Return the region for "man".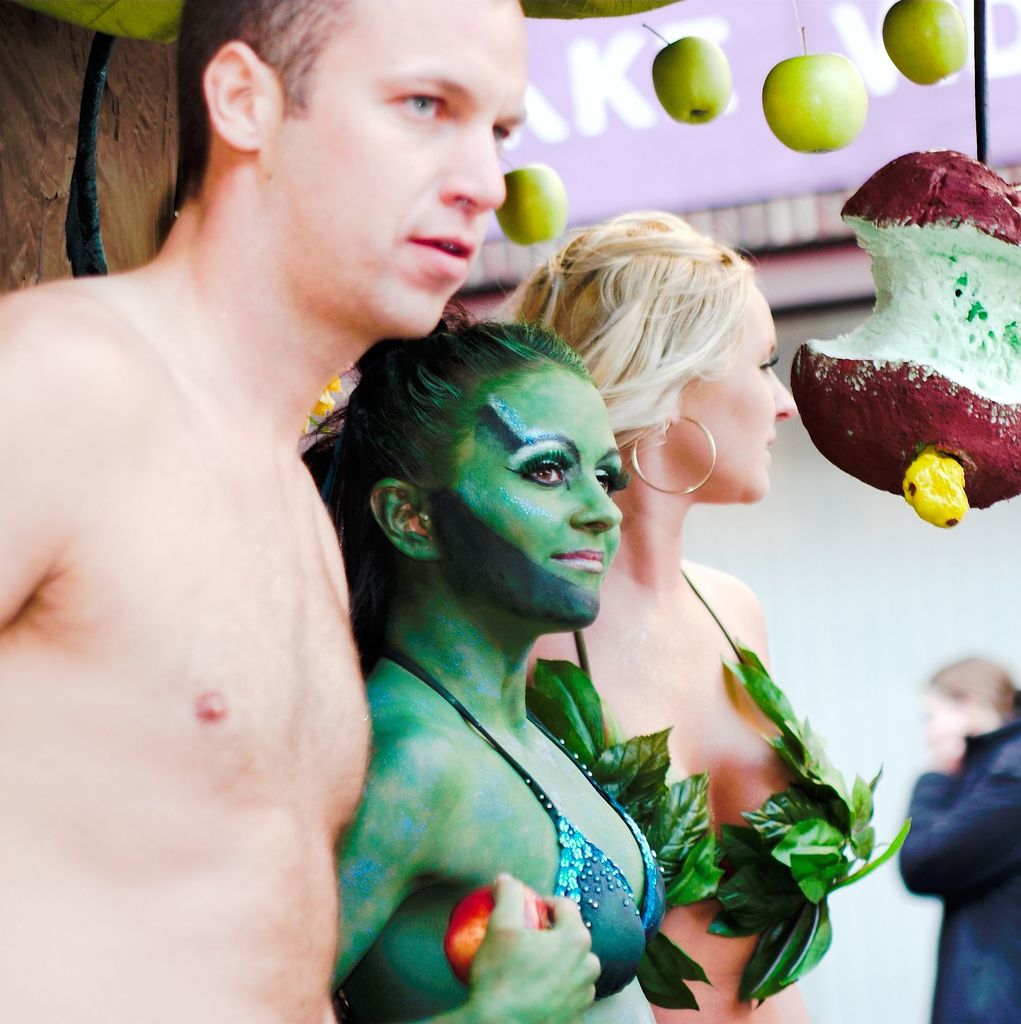
box=[0, 0, 525, 1023].
